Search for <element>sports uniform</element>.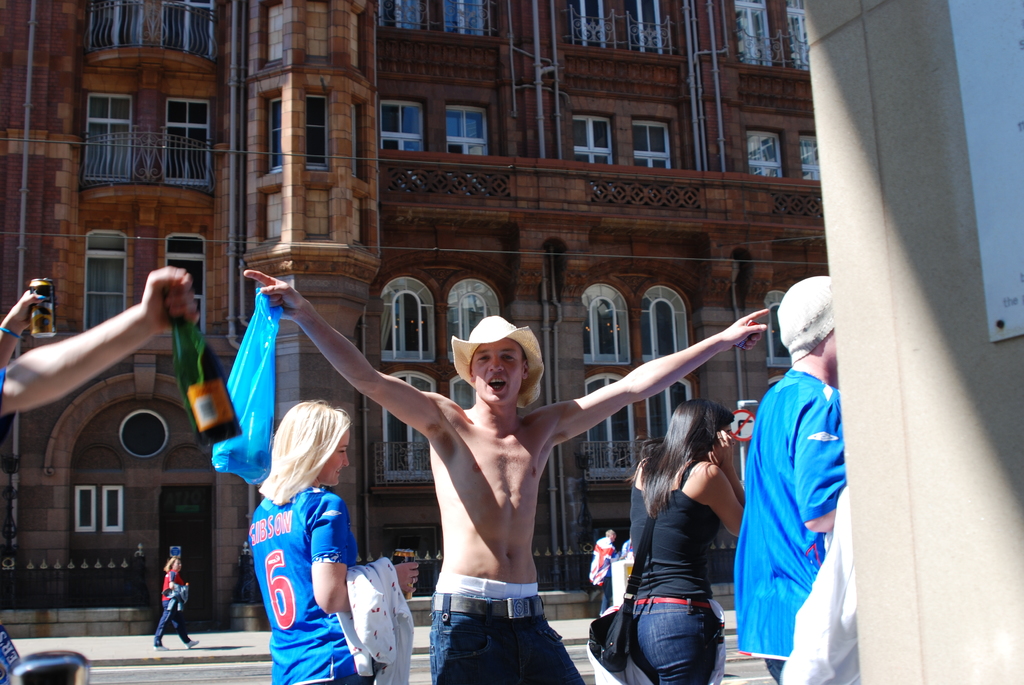
Found at crop(250, 477, 378, 684).
